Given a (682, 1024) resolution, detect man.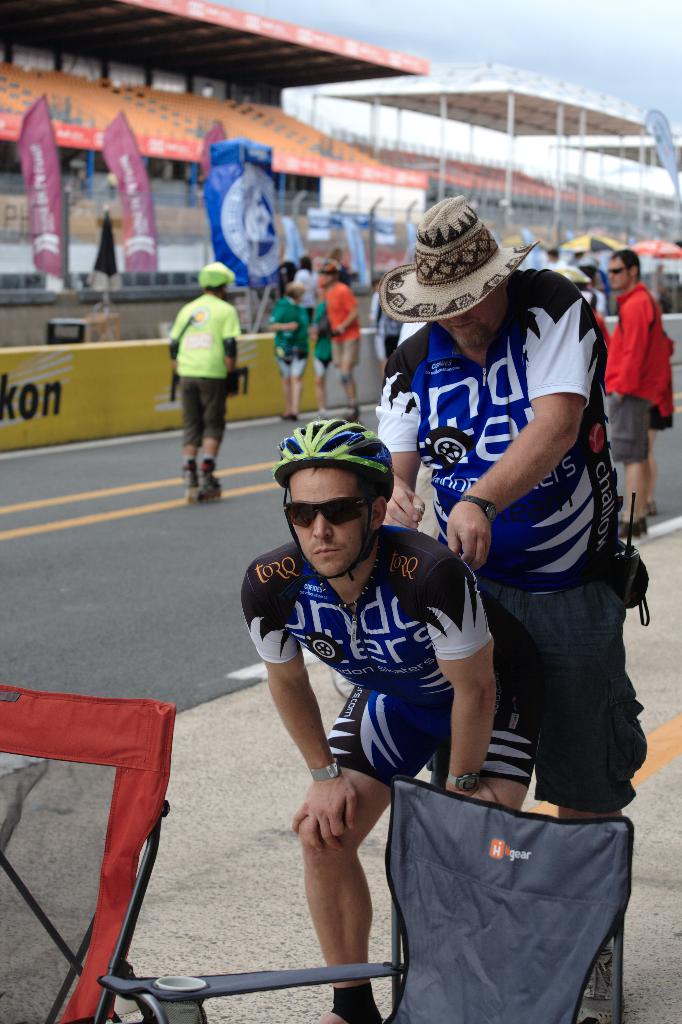
region(165, 259, 241, 504).
